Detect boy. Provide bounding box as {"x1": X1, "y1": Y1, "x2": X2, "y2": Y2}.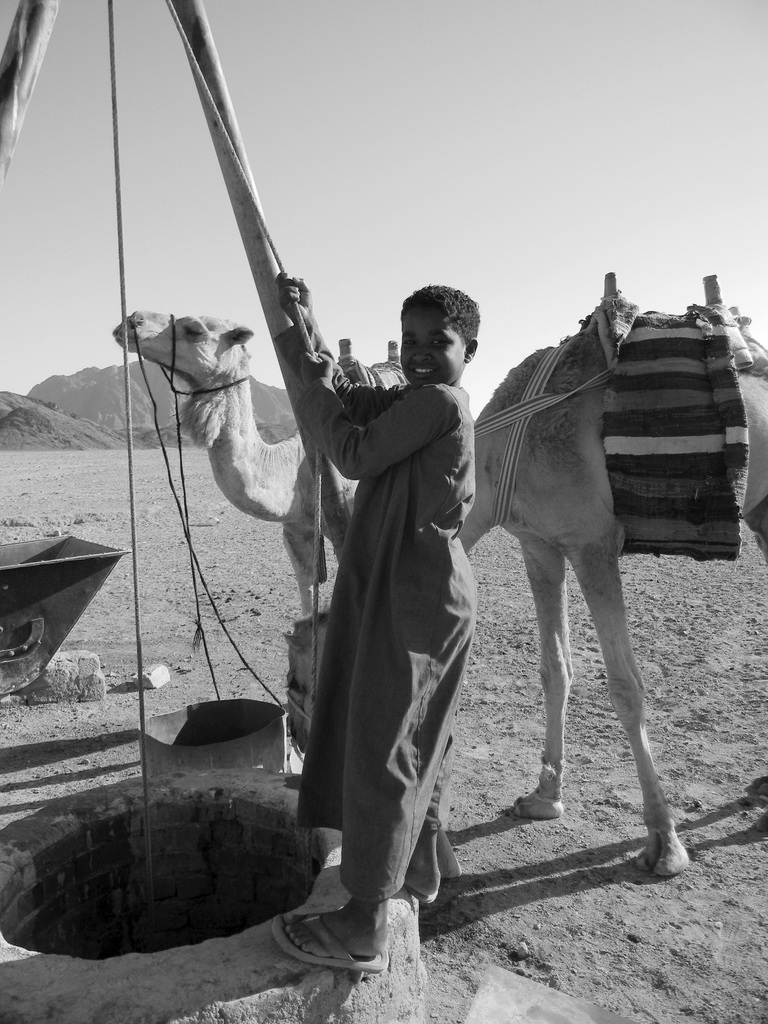
{"x1": 272, "y1": 277, "x2": 468, "y2": 968}.
